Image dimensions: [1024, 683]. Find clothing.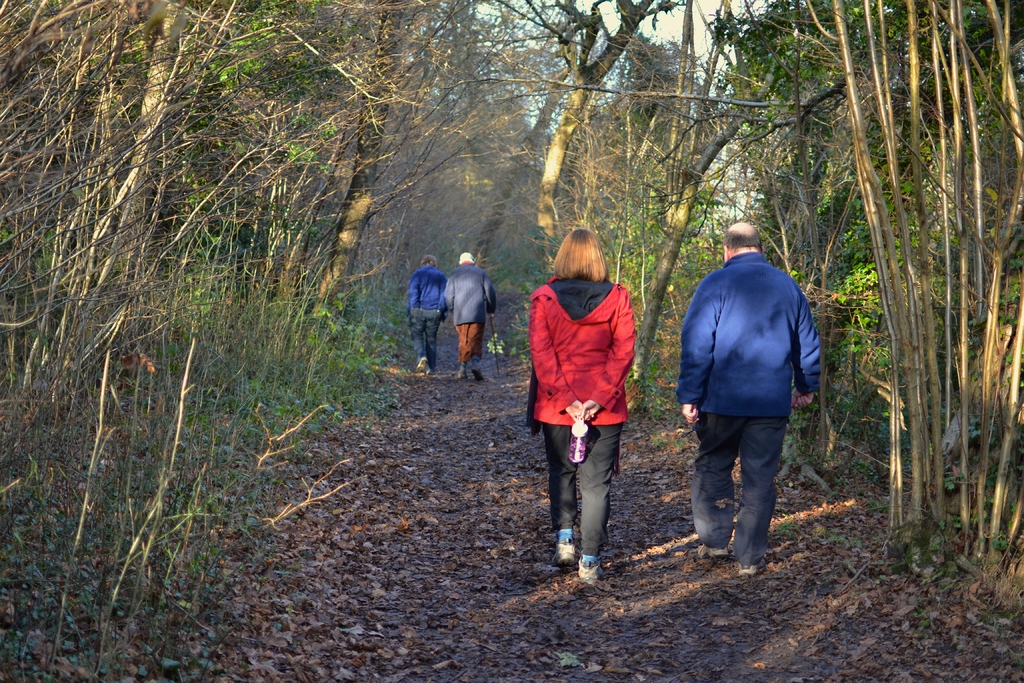
(525, 273, 636, 562).
